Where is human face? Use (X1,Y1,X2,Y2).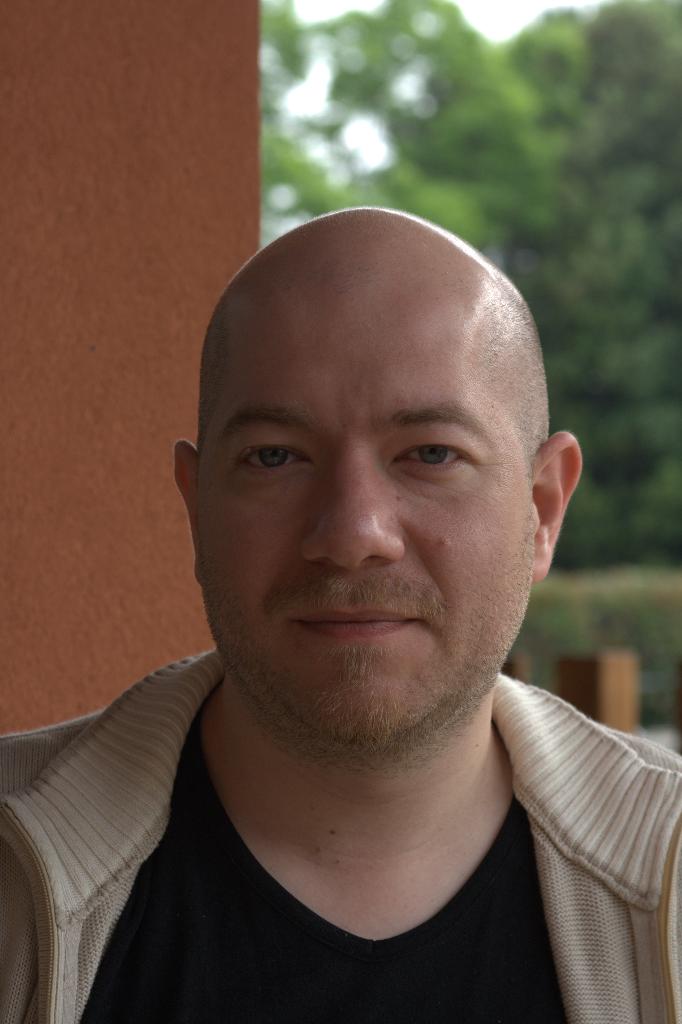
(186,297,534,750).
